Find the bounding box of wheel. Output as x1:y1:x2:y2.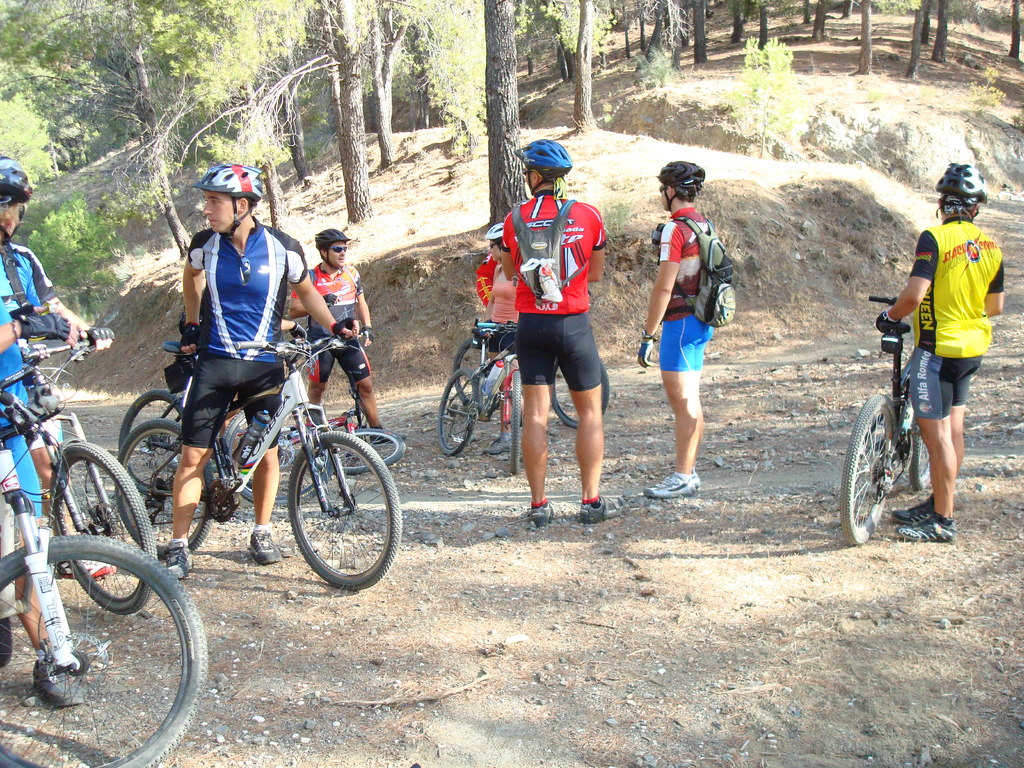
547:355:613:431.
